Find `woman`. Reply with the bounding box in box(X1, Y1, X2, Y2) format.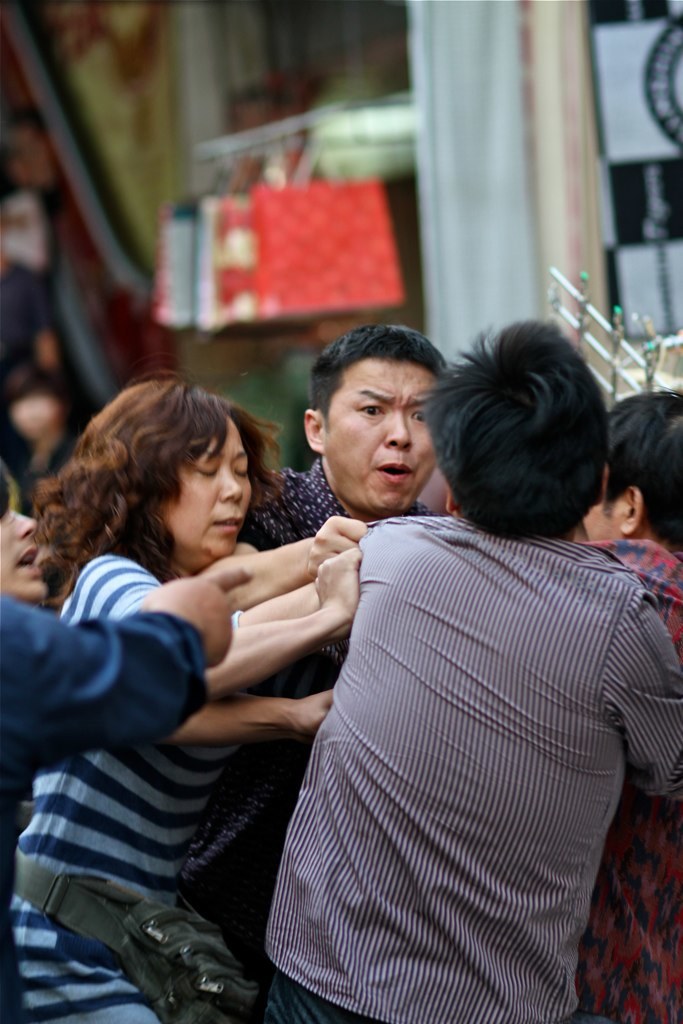
box(13, 375, 332, 1023).
